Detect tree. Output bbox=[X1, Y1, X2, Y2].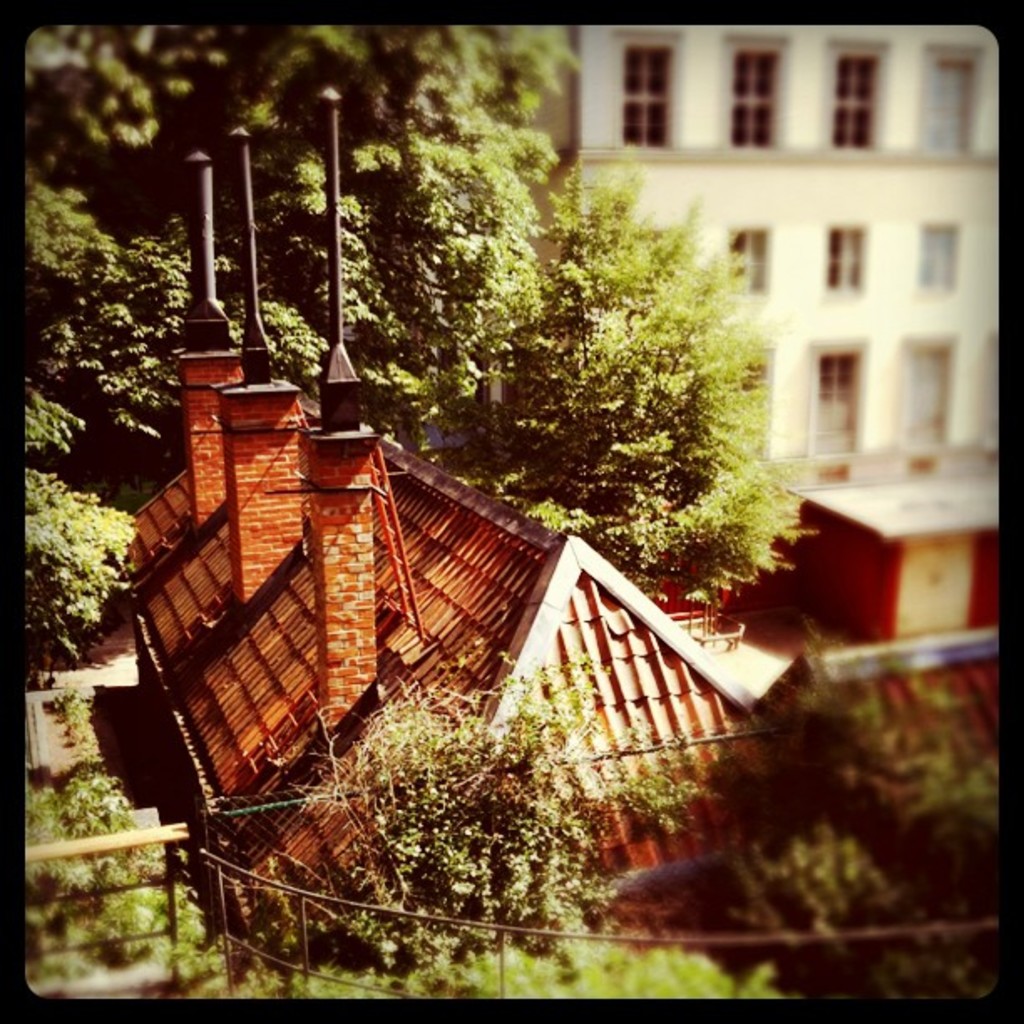
bbox=[286, 653, 689, 934].
